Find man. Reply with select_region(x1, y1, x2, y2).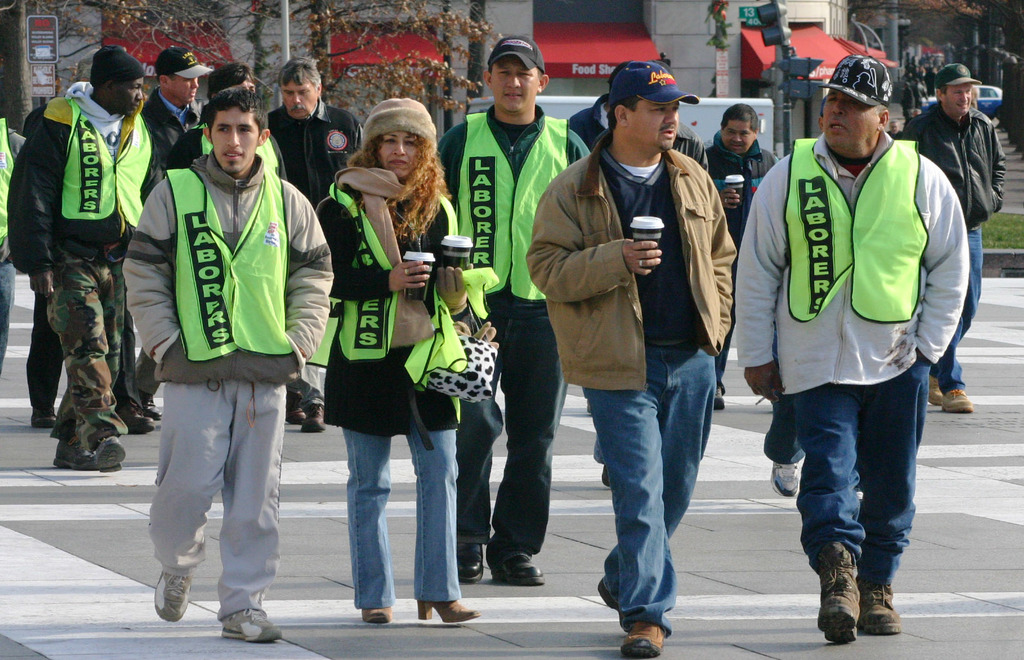
select_region(7, 48, 159, 476).
